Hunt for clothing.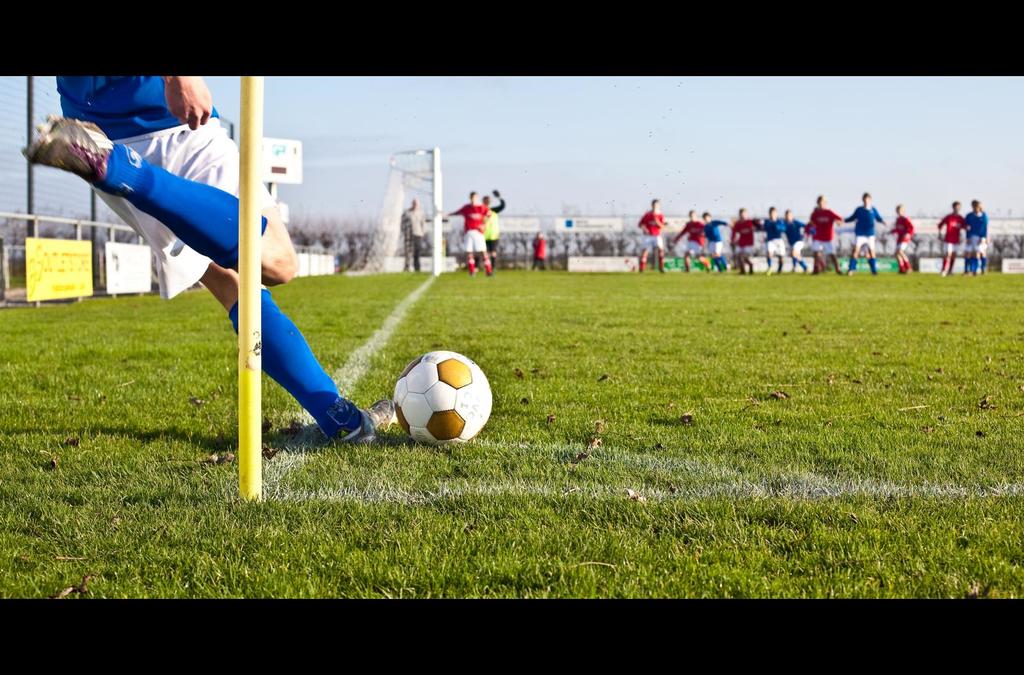
Hunted down at bbox=[932, 209, 961, 252].
